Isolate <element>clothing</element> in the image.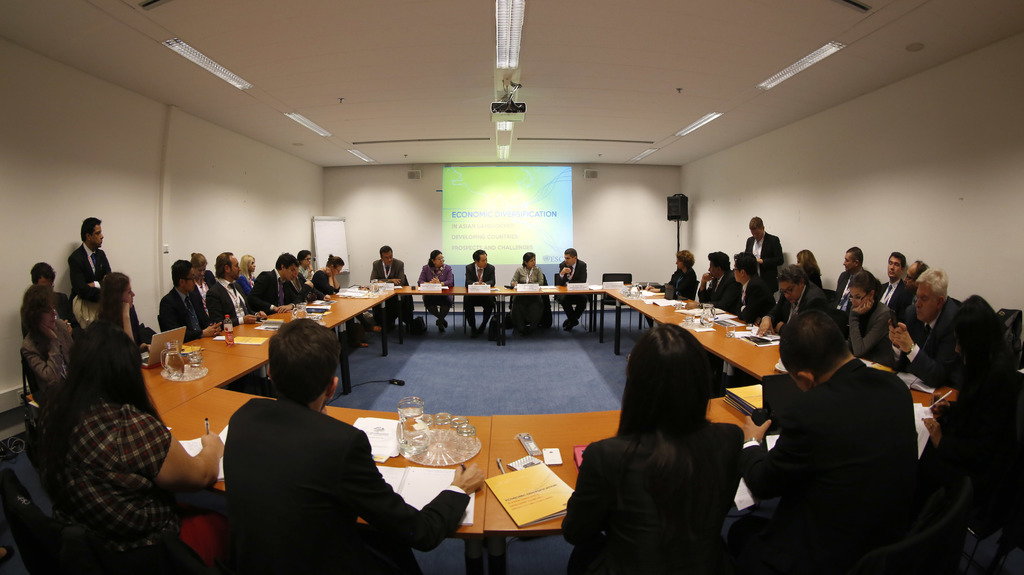
Isolated region: {"left": 809, "top": 272, "right": 824, "bottom": 288}.
